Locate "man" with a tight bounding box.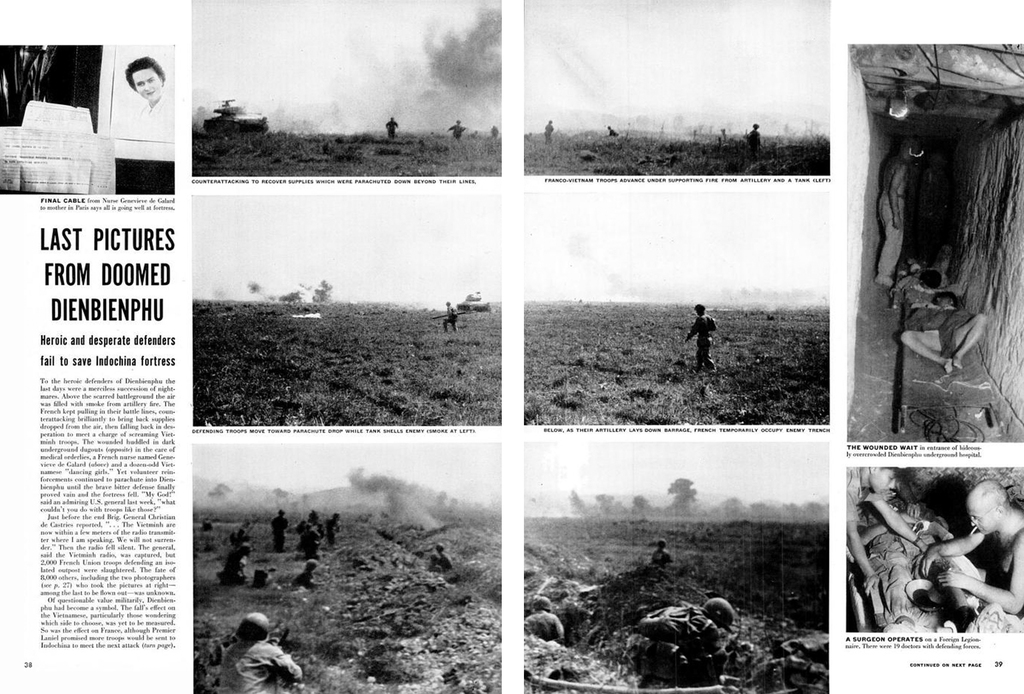
select_region(215, 614, 298, 693).
